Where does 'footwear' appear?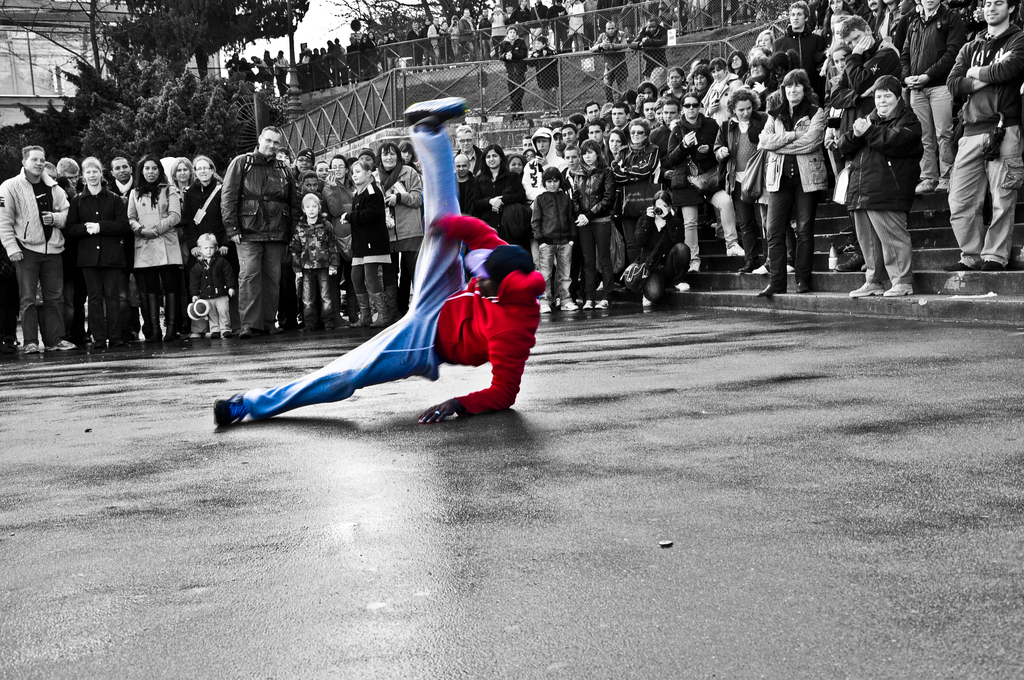
Appears at x1=937, y1=259, x2=970, y2=271.
